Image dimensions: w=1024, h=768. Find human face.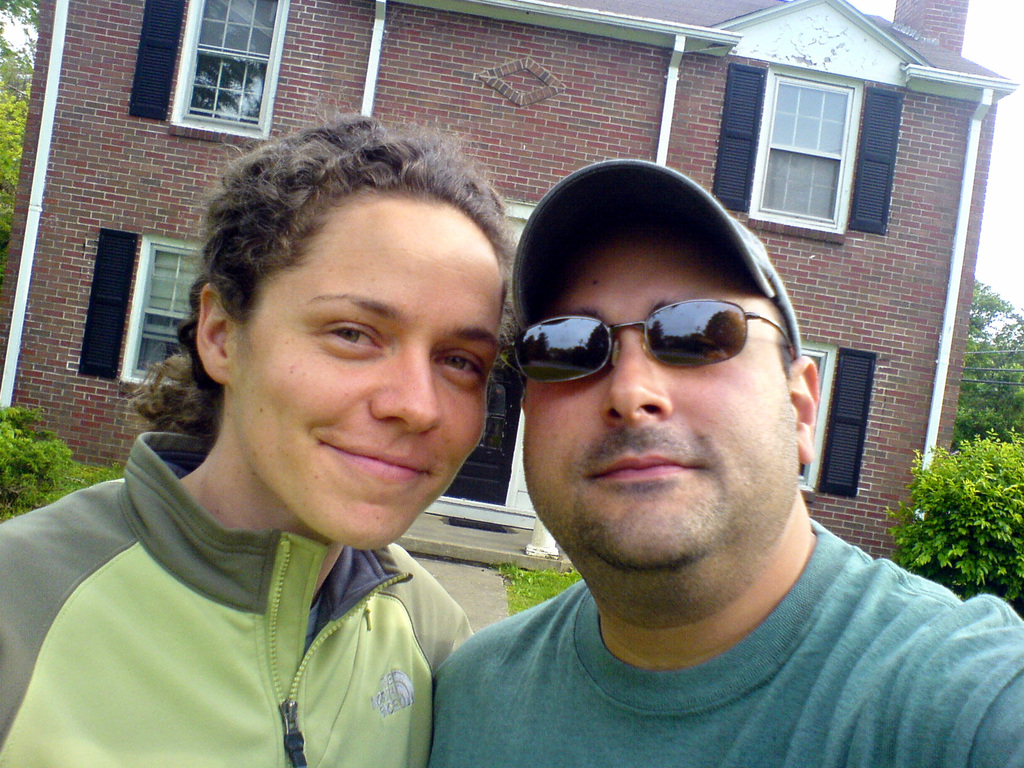
{"x1": 518, "y1": 246, "x2": 788, "y2": 563}.
